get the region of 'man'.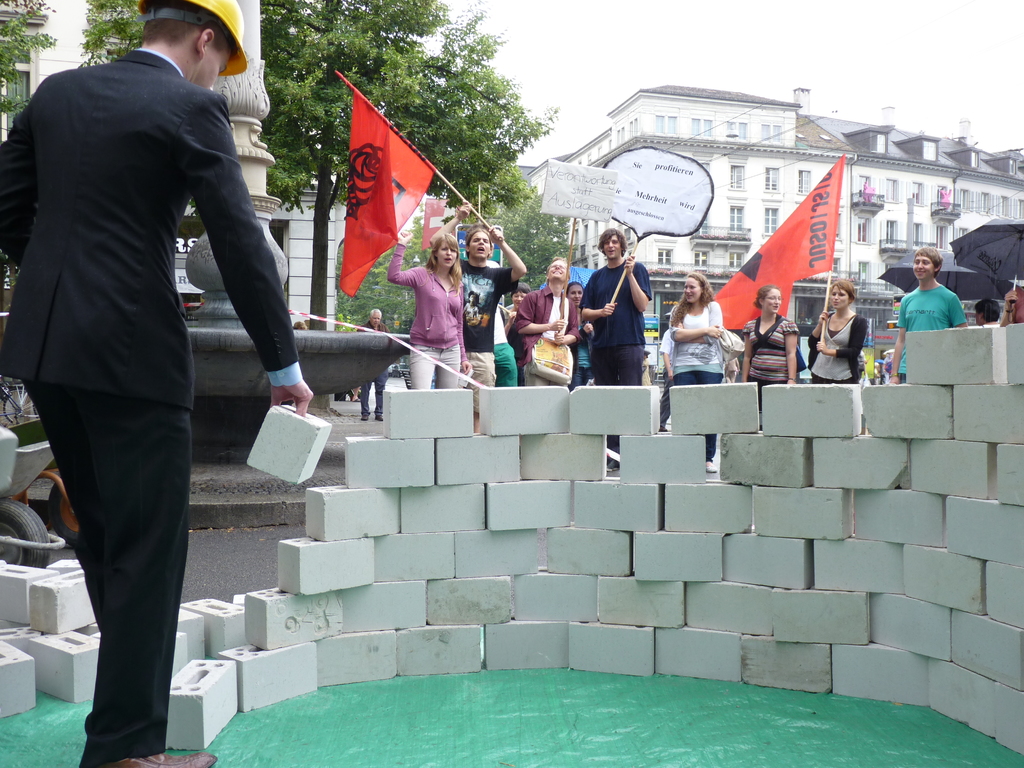
<bbox>579, 228, 655, 465</bbox>.
